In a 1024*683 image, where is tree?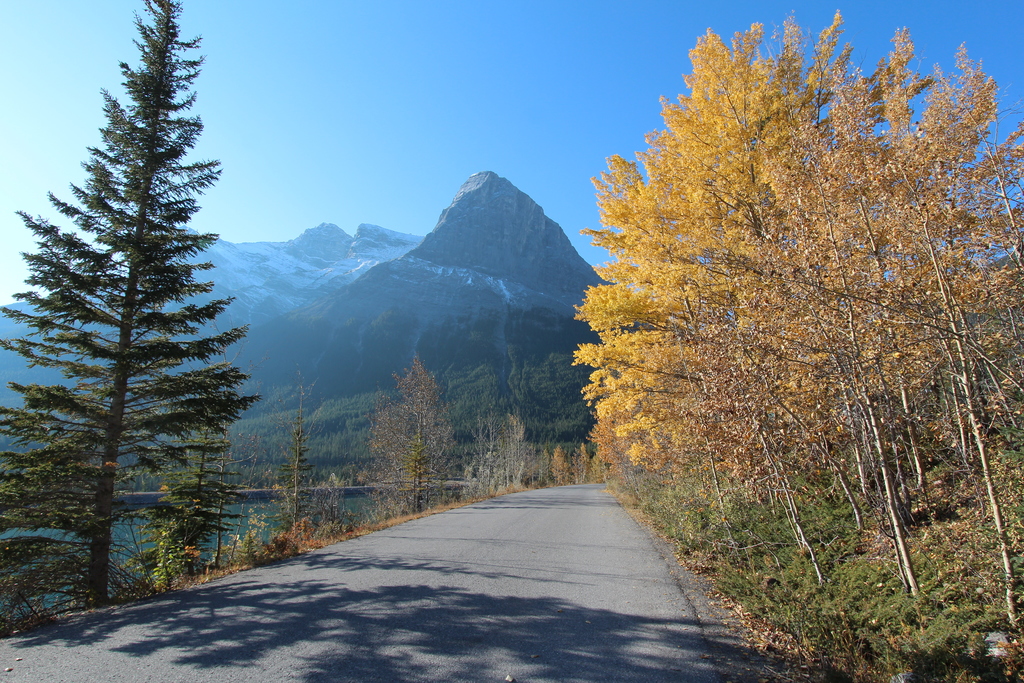
crop(253, 302, 383, 457).
